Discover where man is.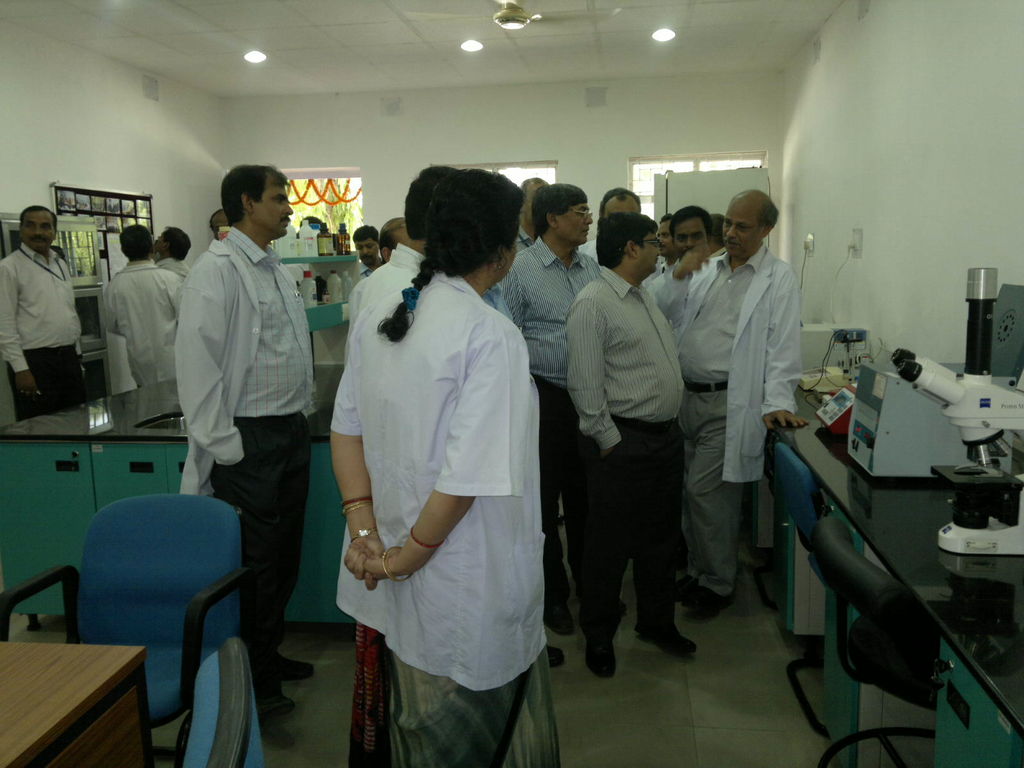
Discovered at [299, 214, 330, 234].
